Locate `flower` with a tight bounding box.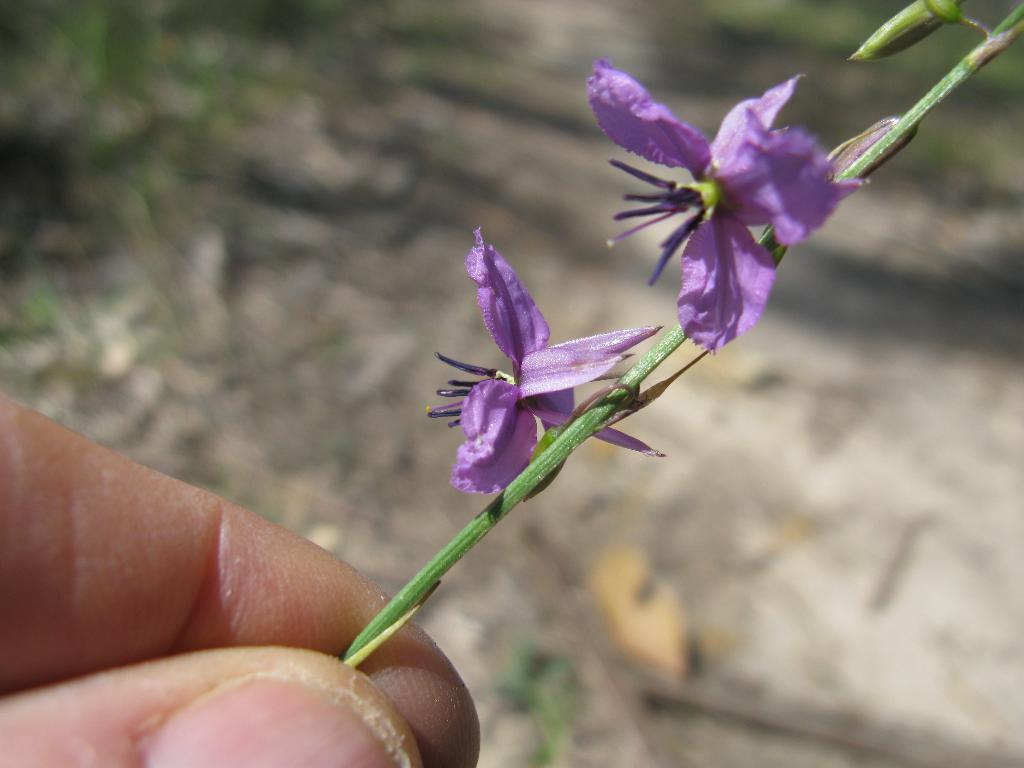
598,56,879,371.
